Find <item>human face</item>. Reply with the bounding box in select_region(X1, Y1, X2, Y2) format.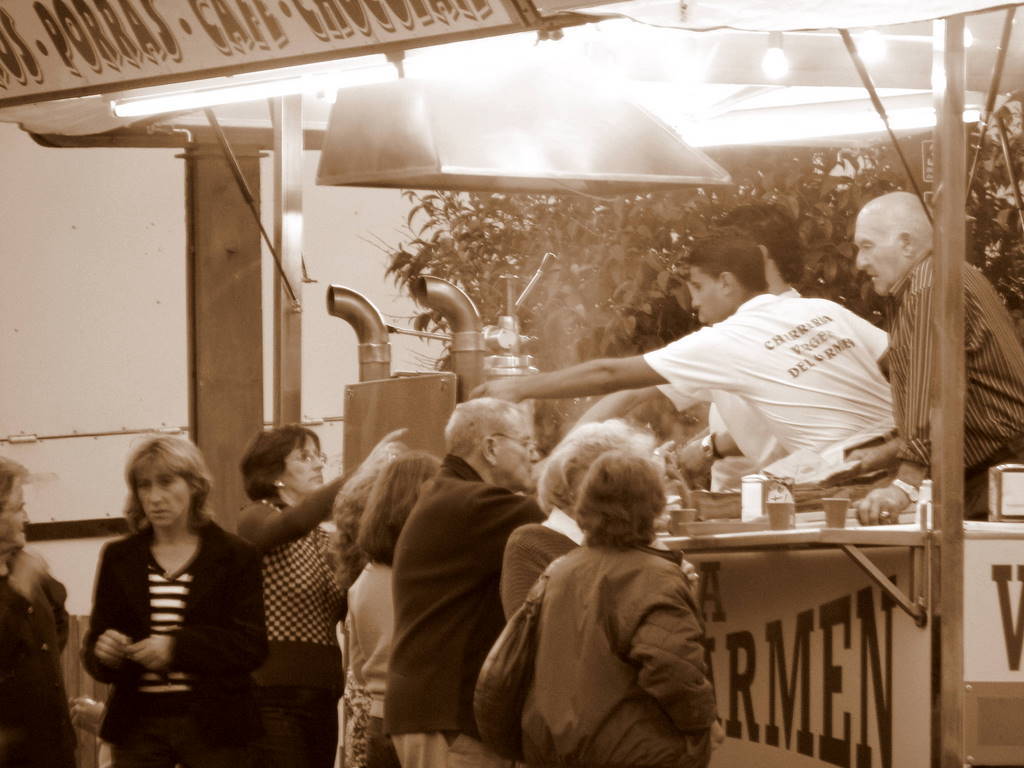
select_region(691, 264, 722, 323).
